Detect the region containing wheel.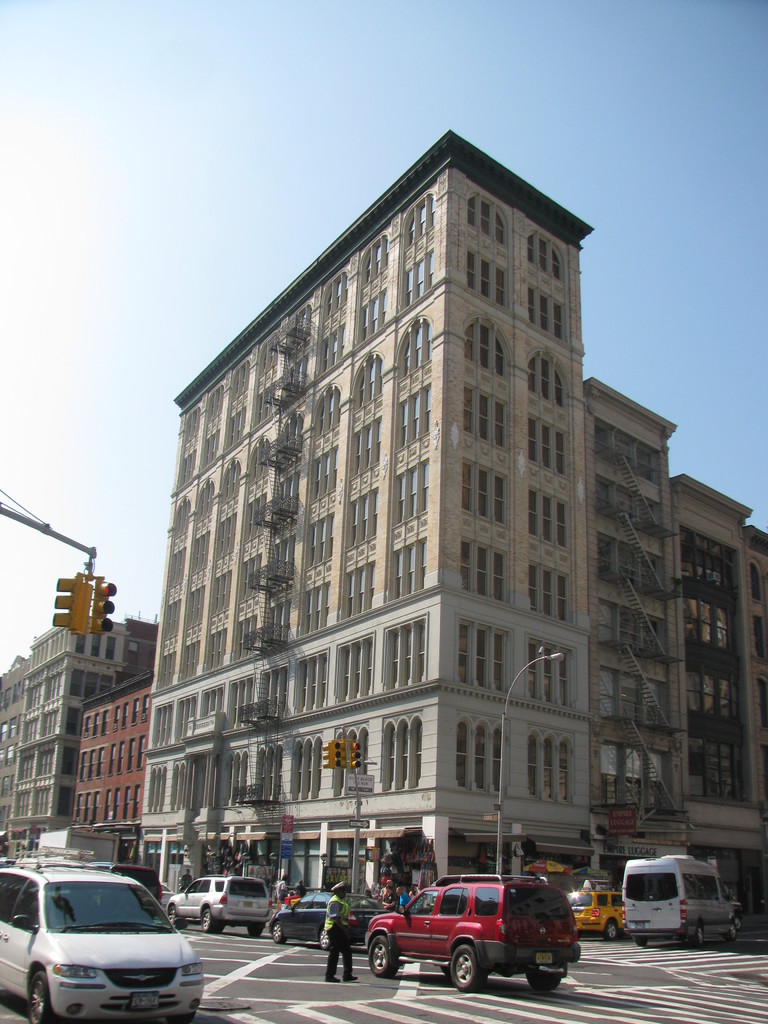
bbox=[247, 922, 259, 938].
